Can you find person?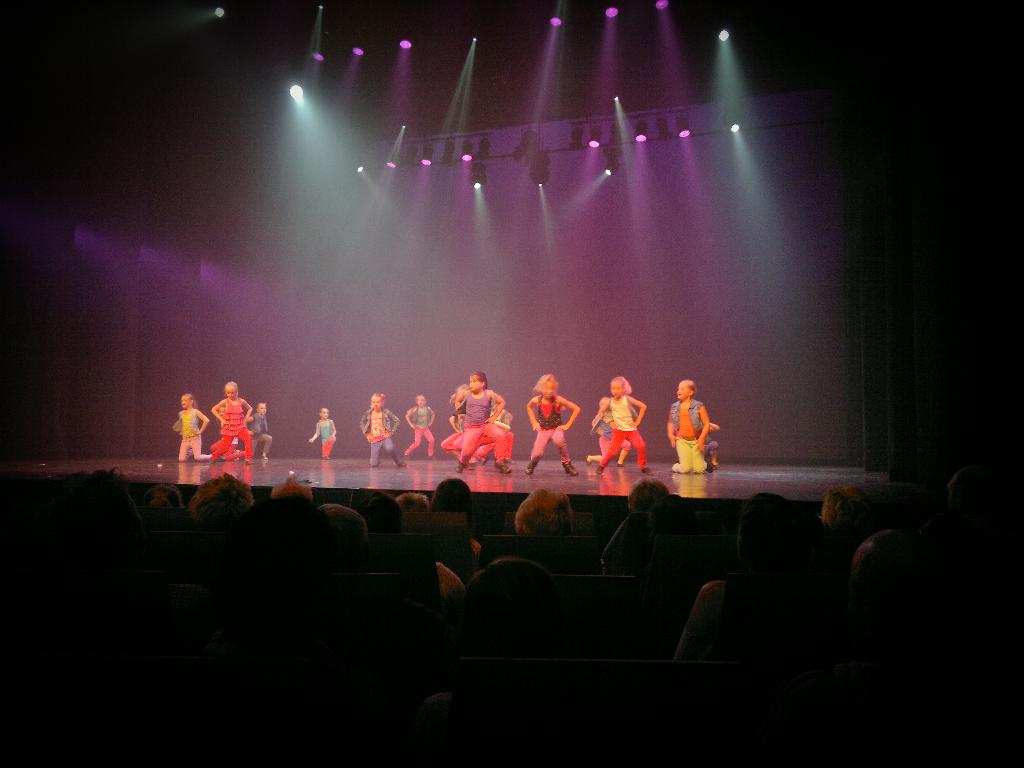
Yes, bounding box: x1=674, y1=375, x2=721, y2=472.
